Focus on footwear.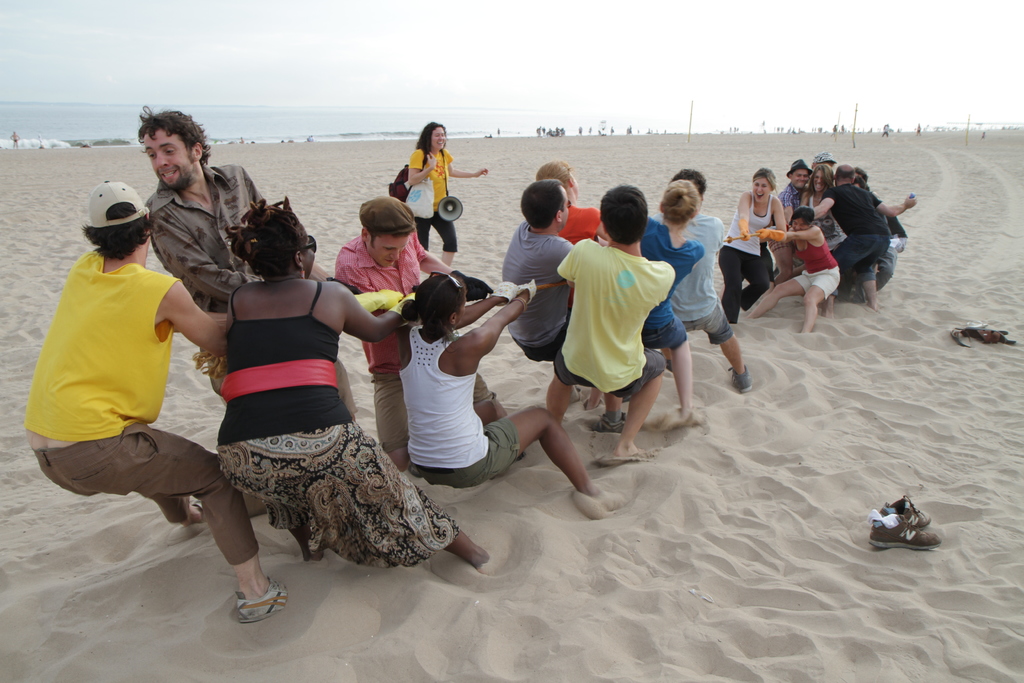
Focused at Rect(238, 573, 287, 622).
